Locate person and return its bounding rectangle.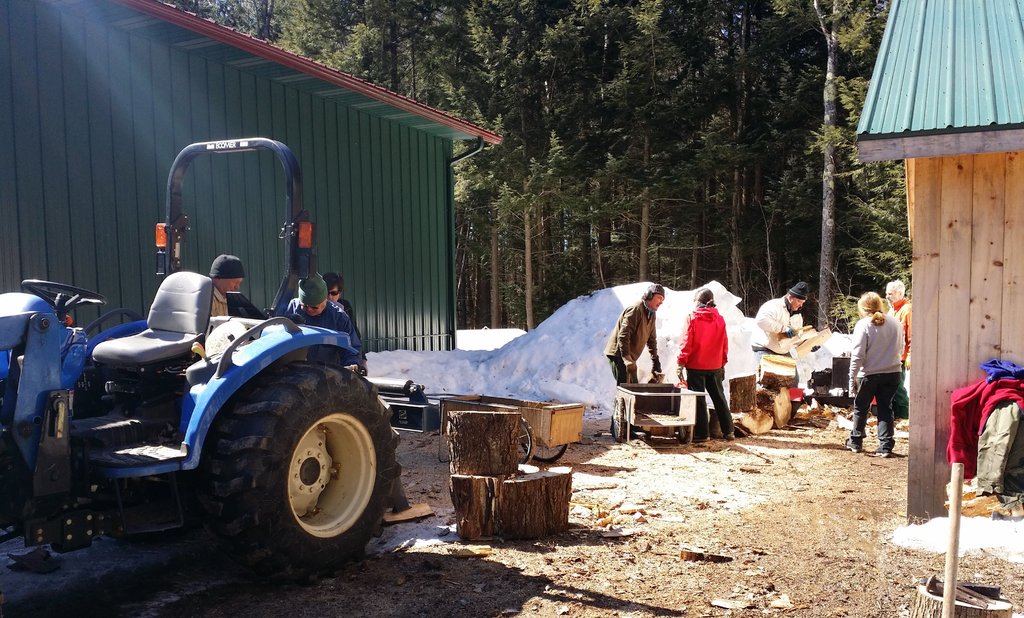
x1=765, y1=275, x2=805, y2=370.
